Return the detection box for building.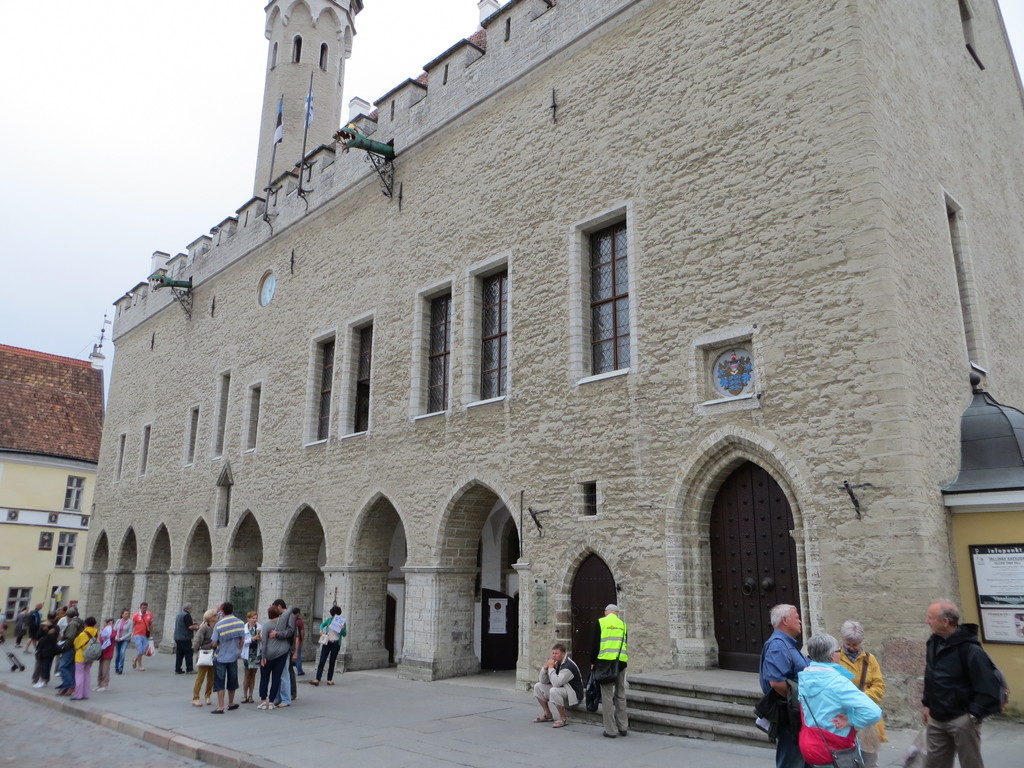
(0,356,108,622).
